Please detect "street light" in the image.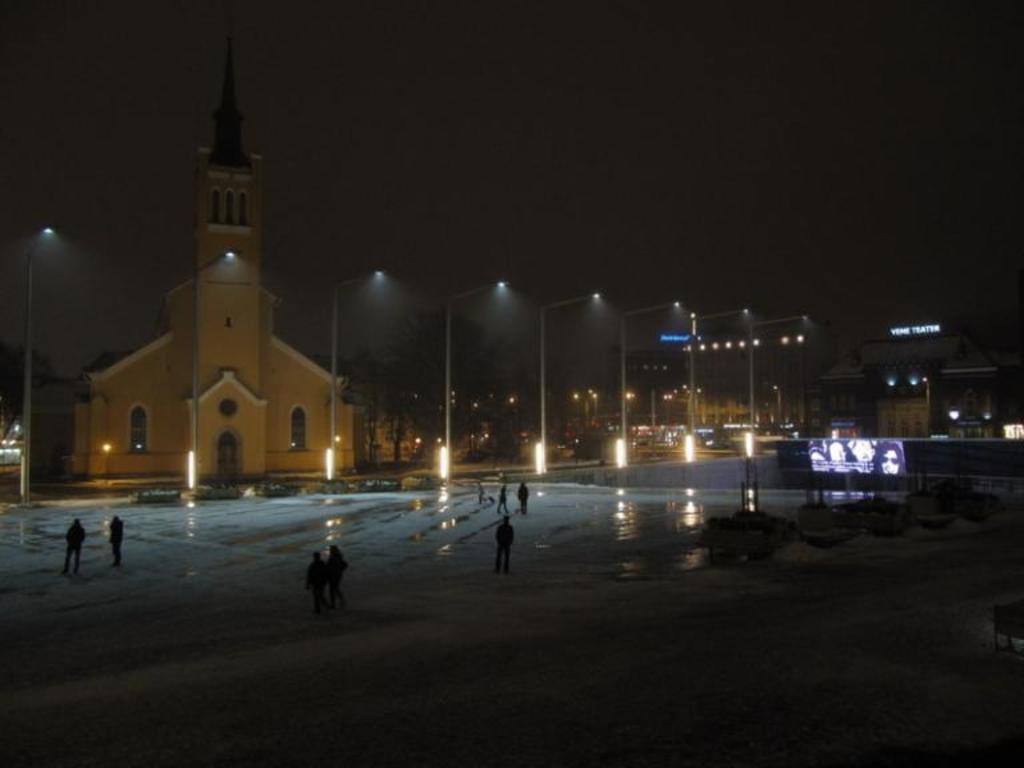
{"x1": 920, "y1": 372, "x2": 931, "y2": 419}.
